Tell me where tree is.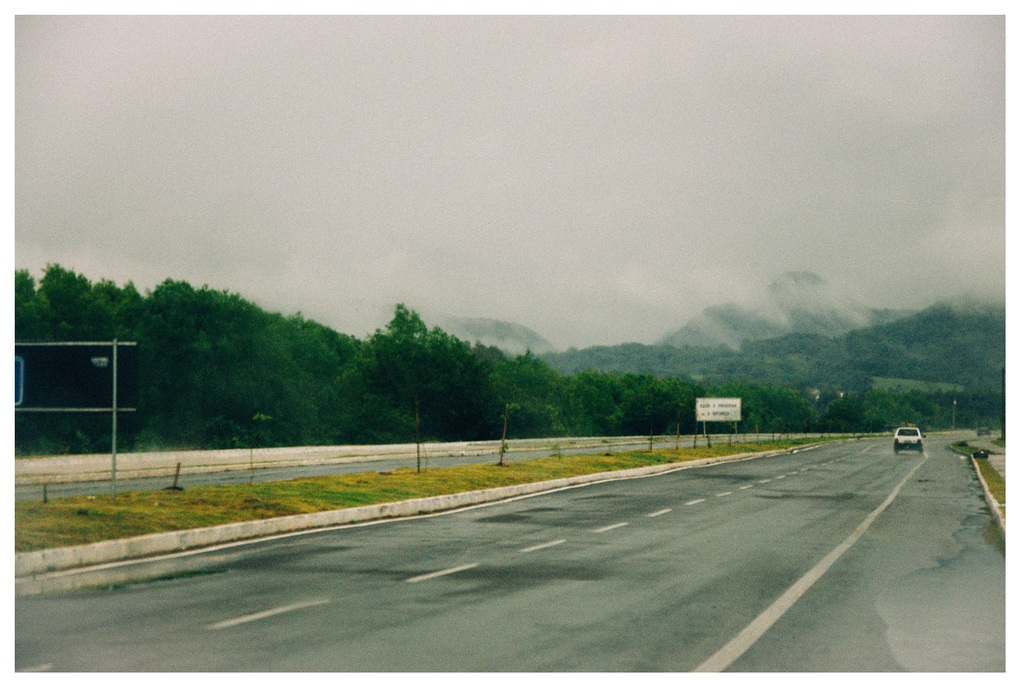
tree is at bbox(246, 300, 310, 444).
